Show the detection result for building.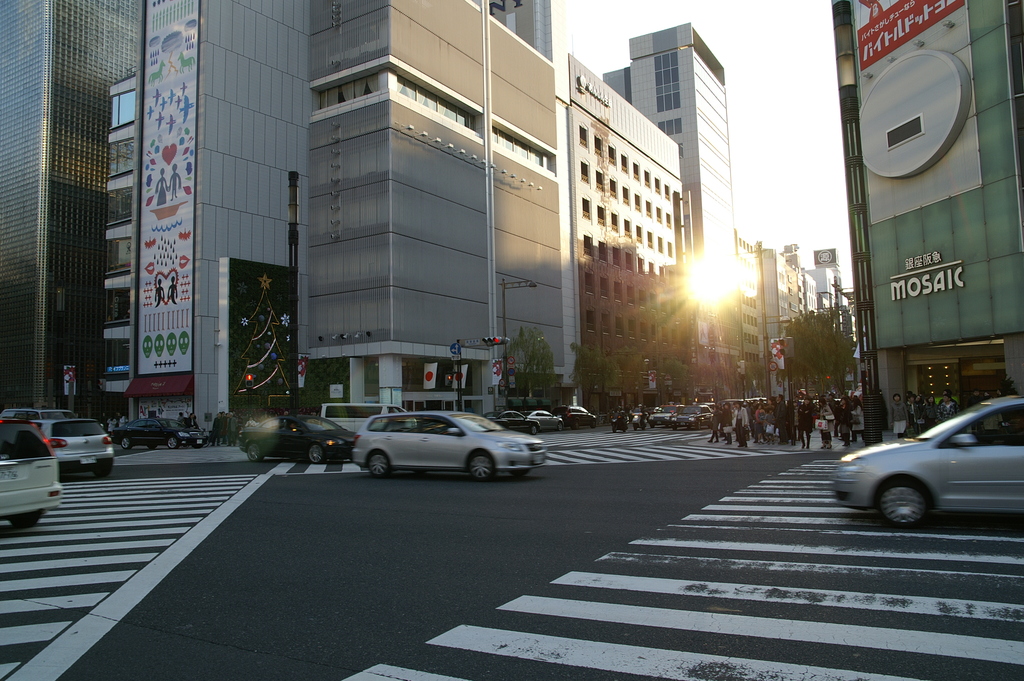
{"left": 831, "top": 0, "right": 1023, "bottom": 447}.
